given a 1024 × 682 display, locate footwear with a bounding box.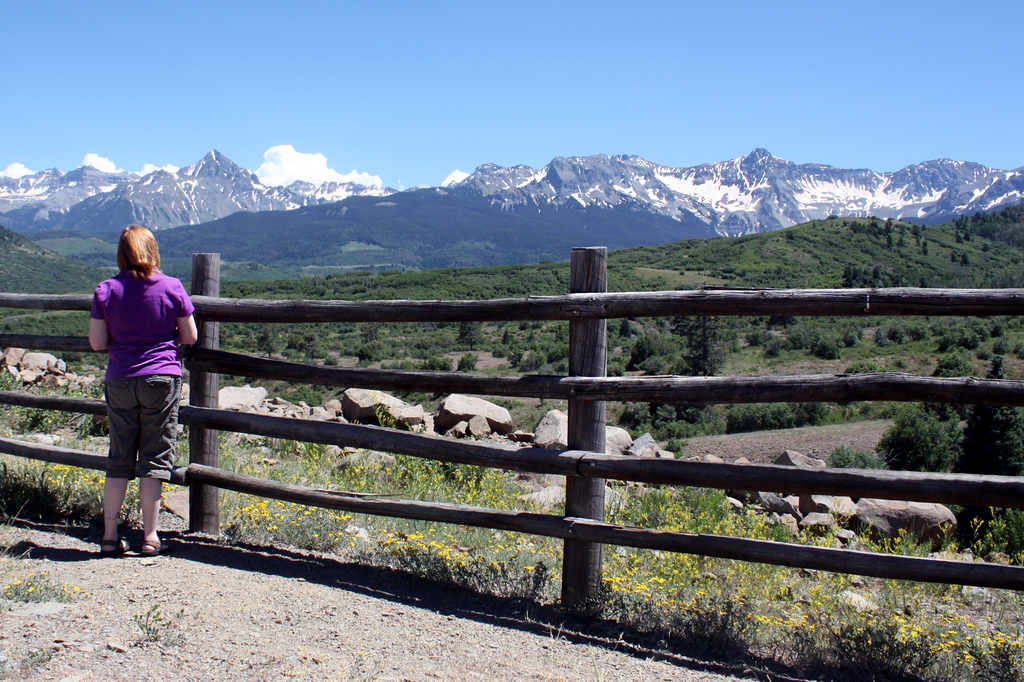
Located: region(95, 530, 120, 563).
